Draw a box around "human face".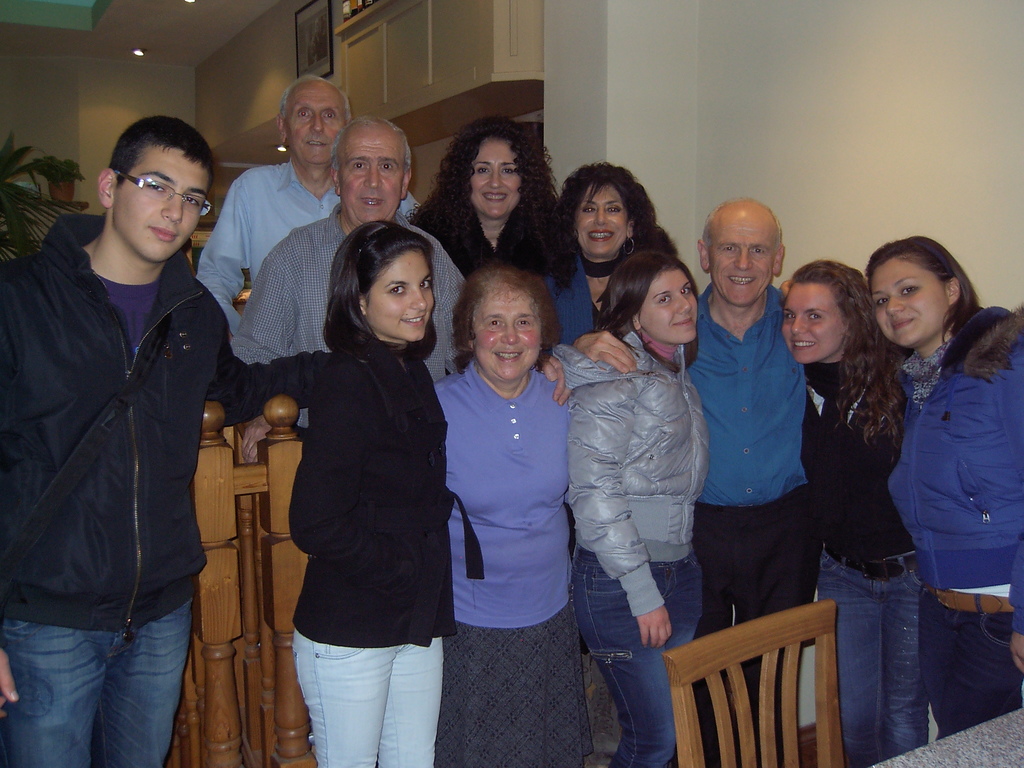
707:220:776:310.
